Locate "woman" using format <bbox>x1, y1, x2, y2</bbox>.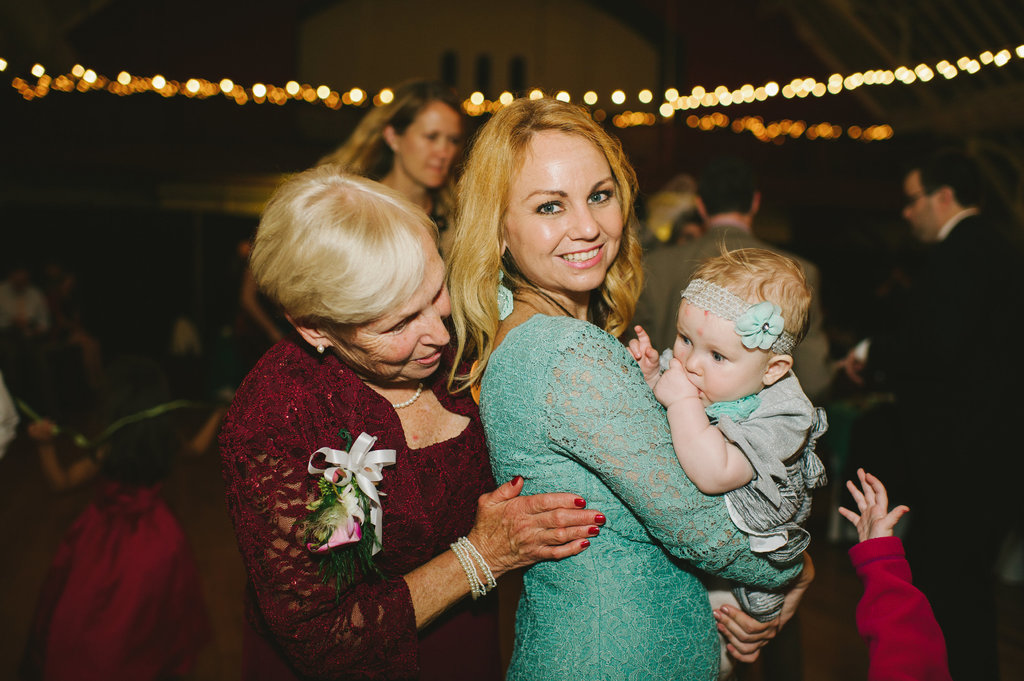
<bbox>444, 103, 810, 680</bbox>.
